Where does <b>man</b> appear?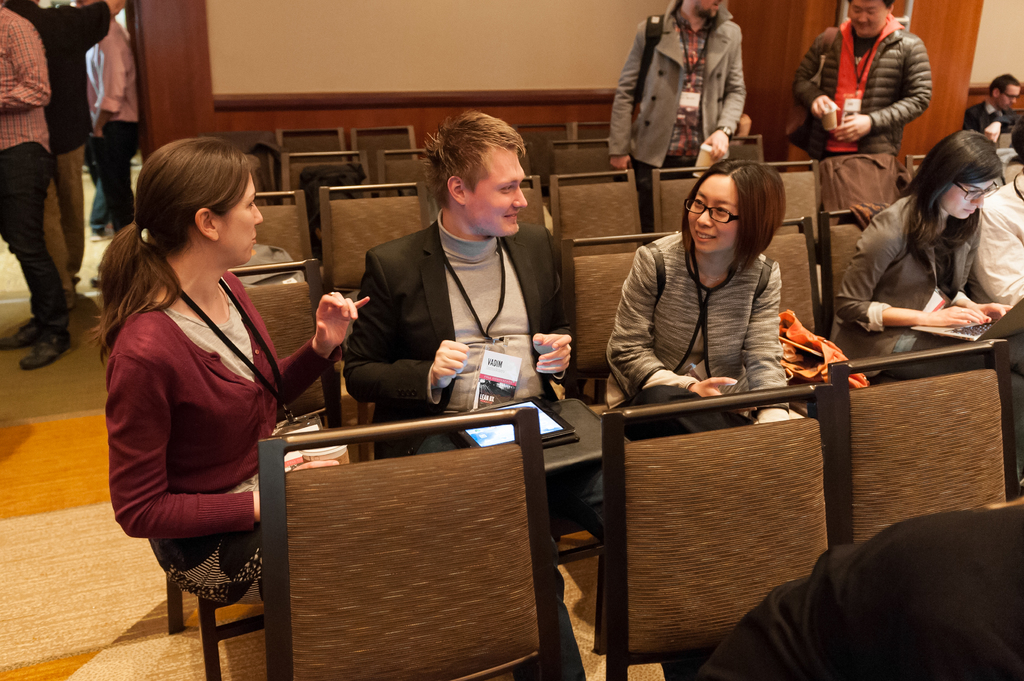
Appears at left=0, top=0, right=132, bottom=316.
